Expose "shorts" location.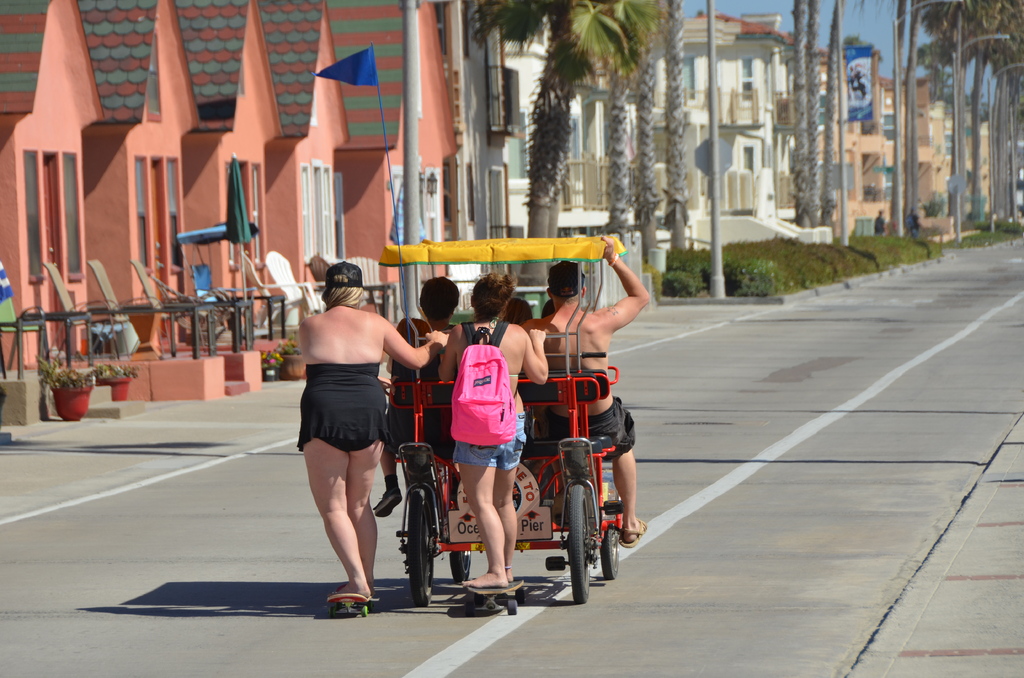
Exposed at (left=541, top=395, right=639, bottom=459).
